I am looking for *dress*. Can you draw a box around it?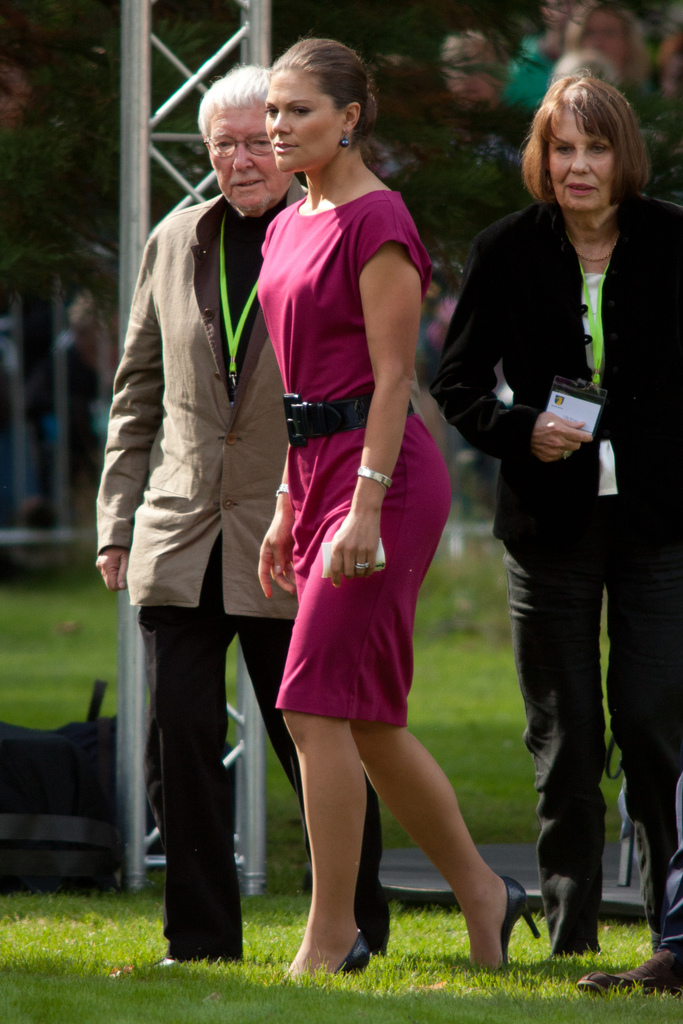
Sure, the bounding box is left=227, top=152, right=454, bottom=754.
